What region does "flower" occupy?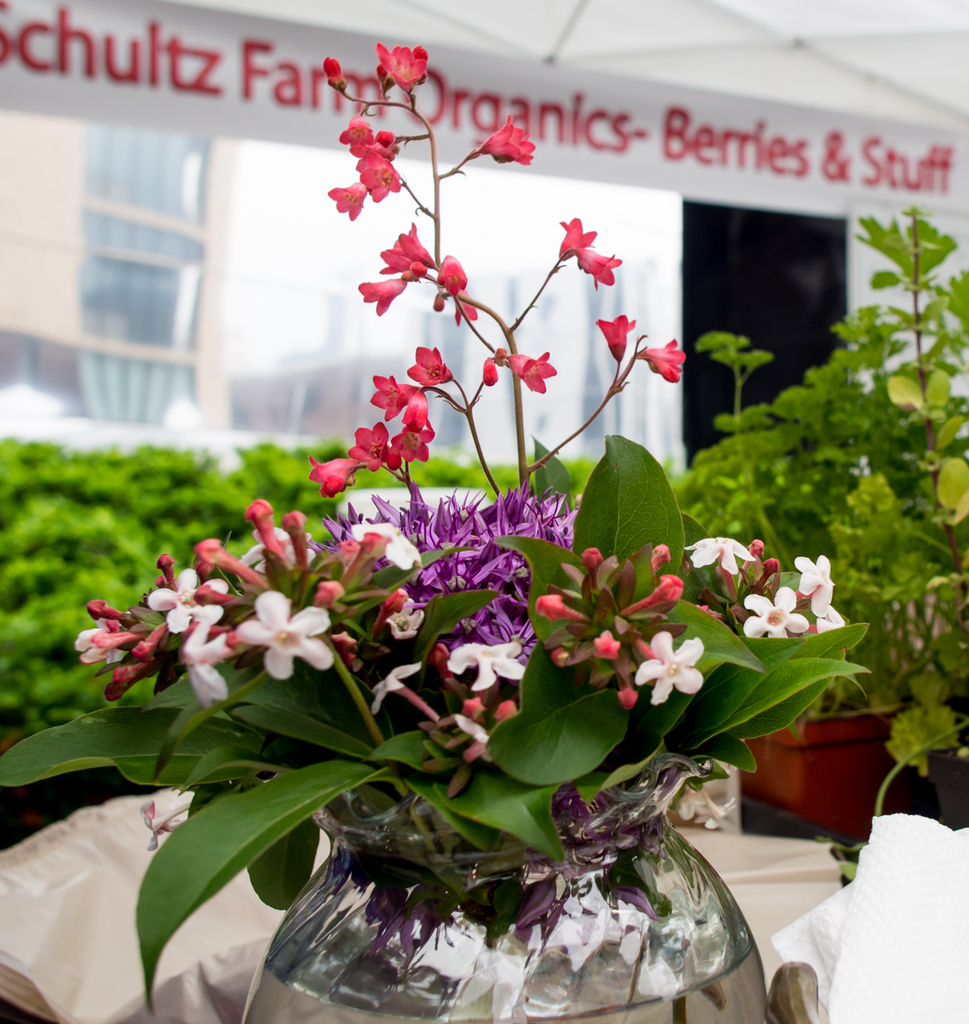
(182,618,235,707).
